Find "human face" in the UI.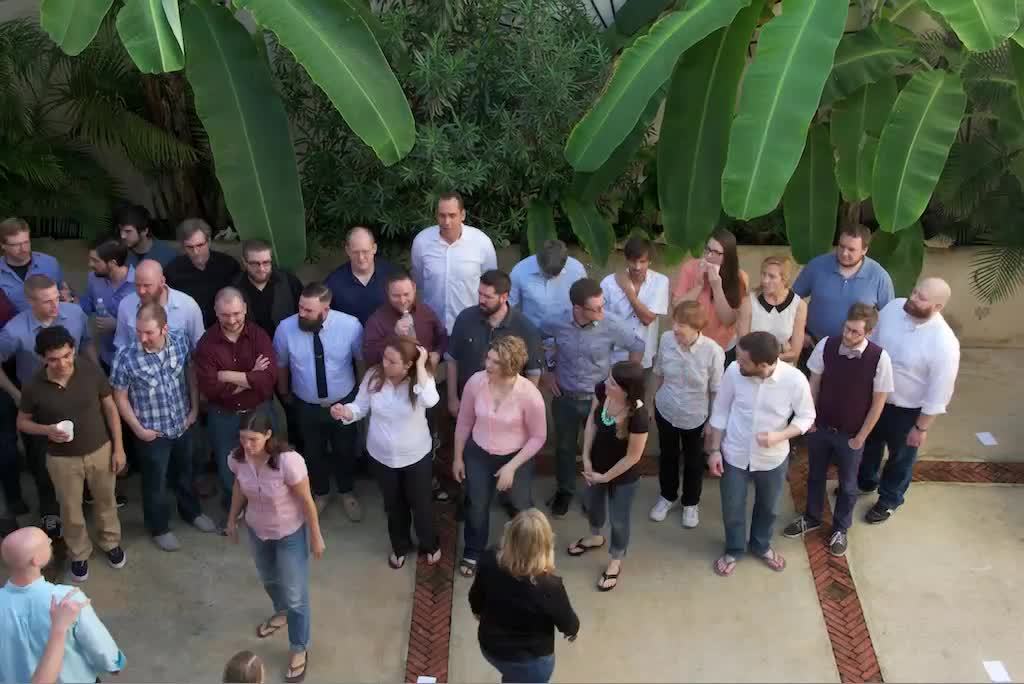
UI element at 733, 341, 761, 373.
